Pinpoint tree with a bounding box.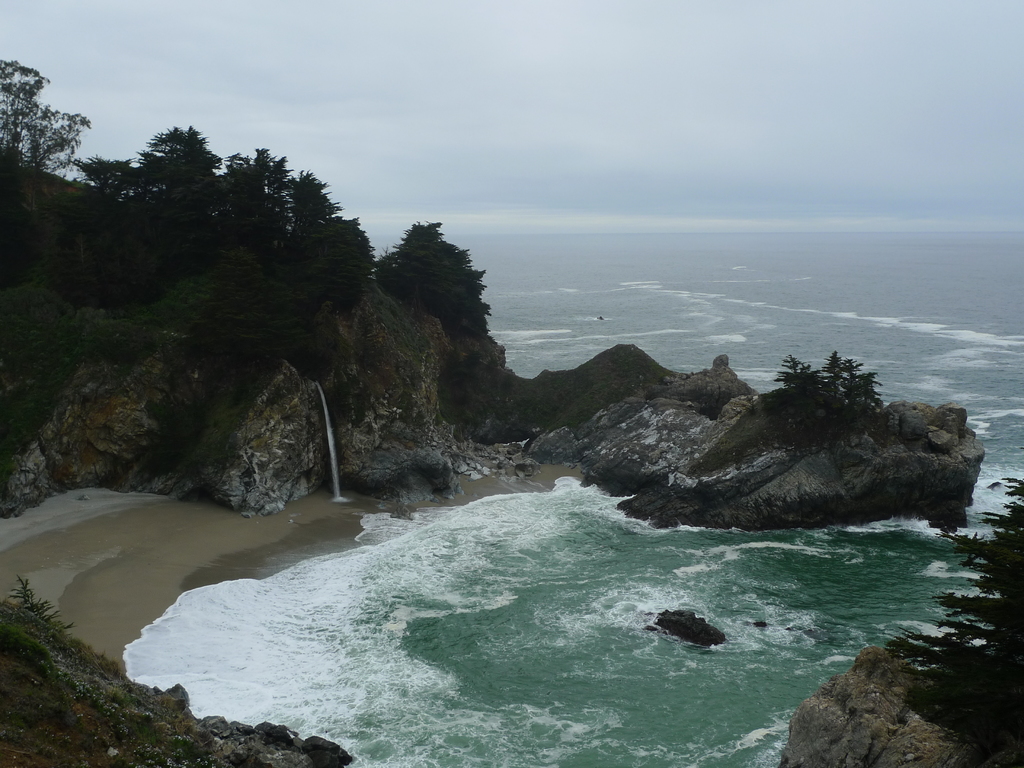
224, 159, 344, 261.
